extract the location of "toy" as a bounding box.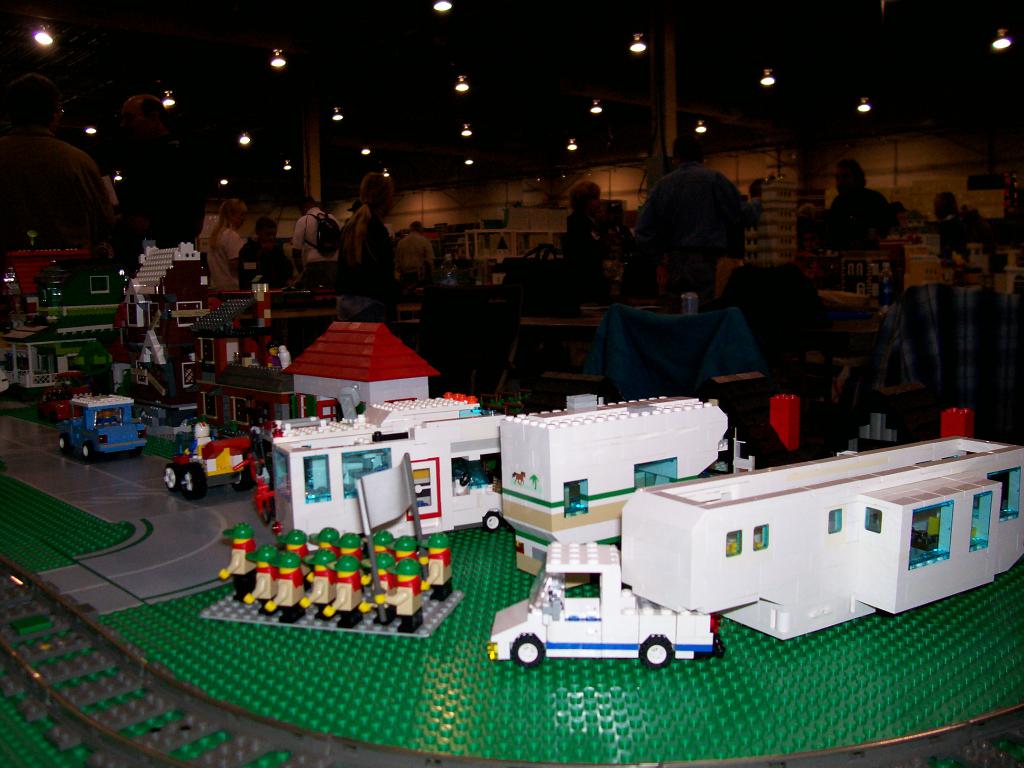
<box>246,541,278,620</box>.
